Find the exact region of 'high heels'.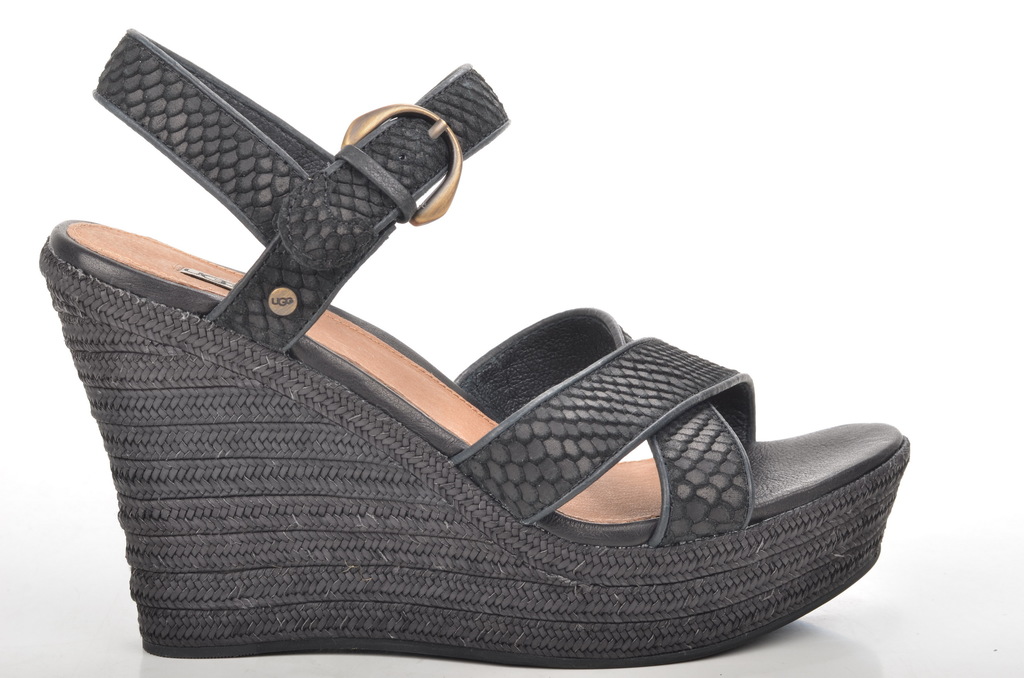
Exact region: (left=40, top=29, right=911, bottom=658).
